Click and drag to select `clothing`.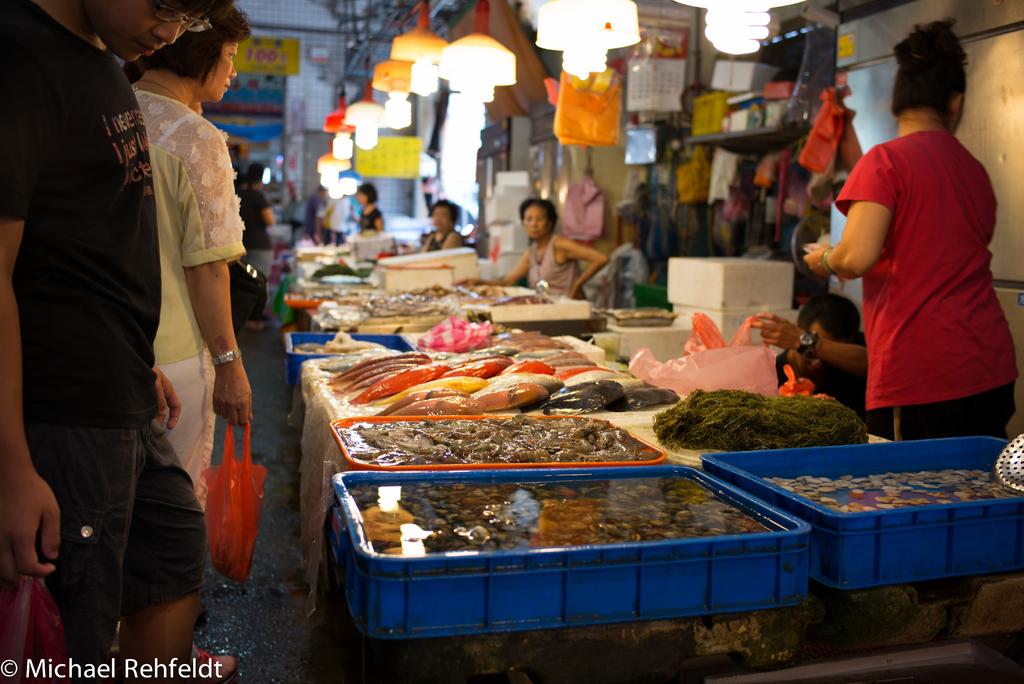
Selection: 848,131,1023,436.
